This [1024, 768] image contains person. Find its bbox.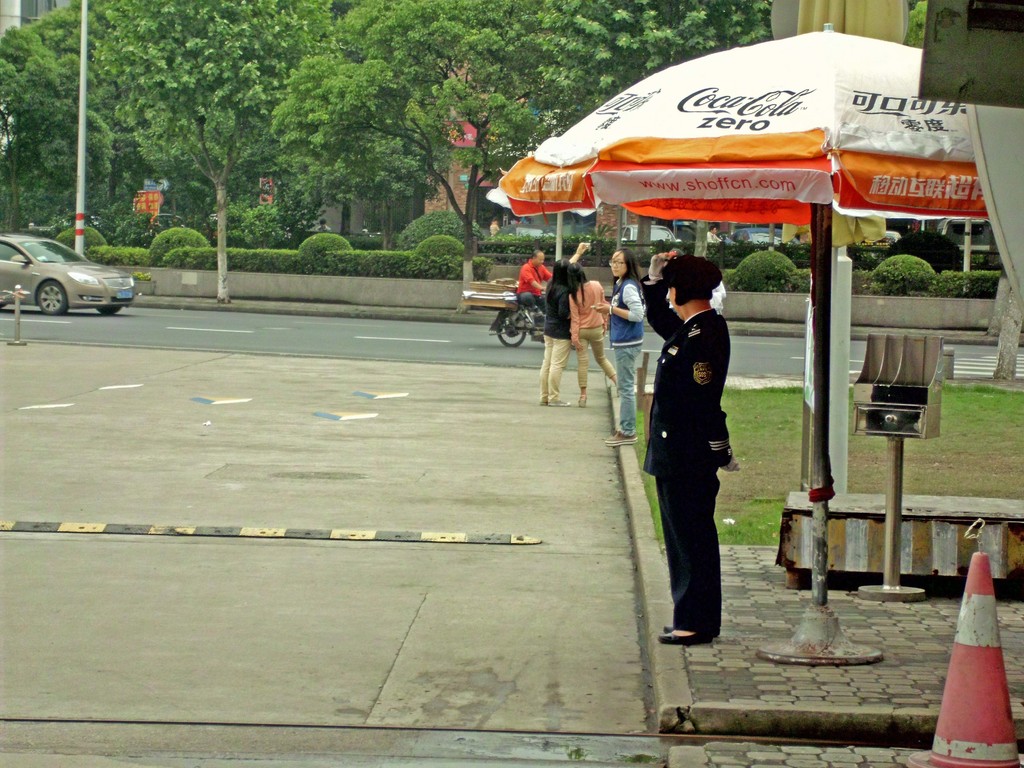
<region>652, 241, 750, 666</region>.
